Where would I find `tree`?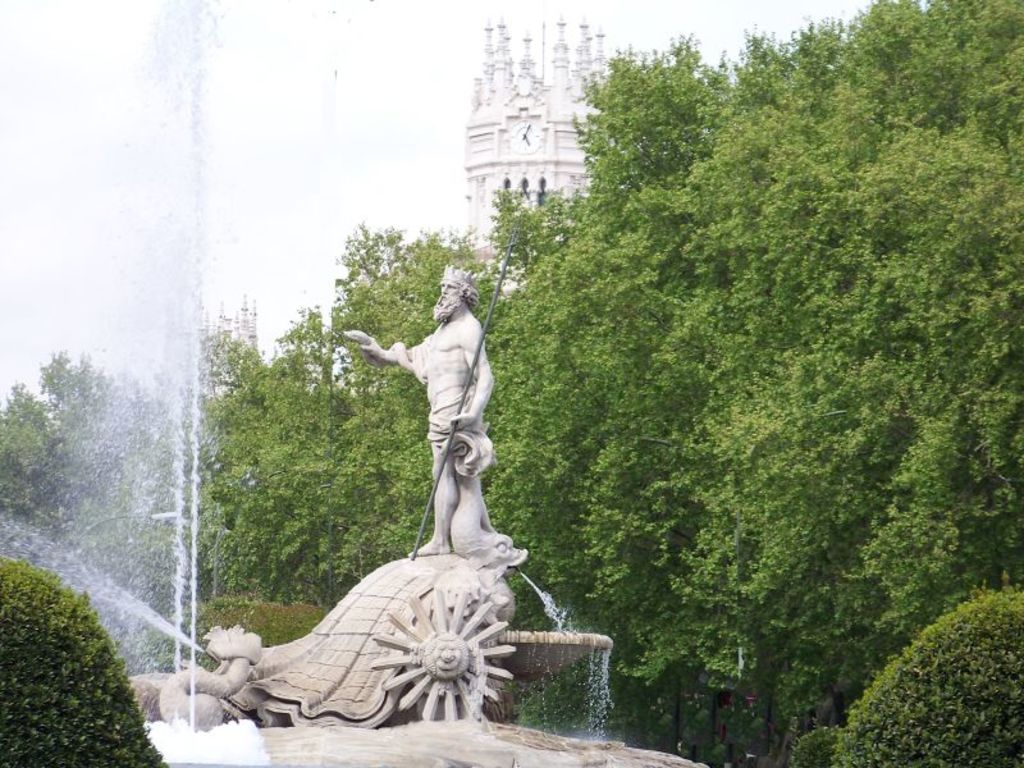
At <region>0, 346, 218, 654</region>.
